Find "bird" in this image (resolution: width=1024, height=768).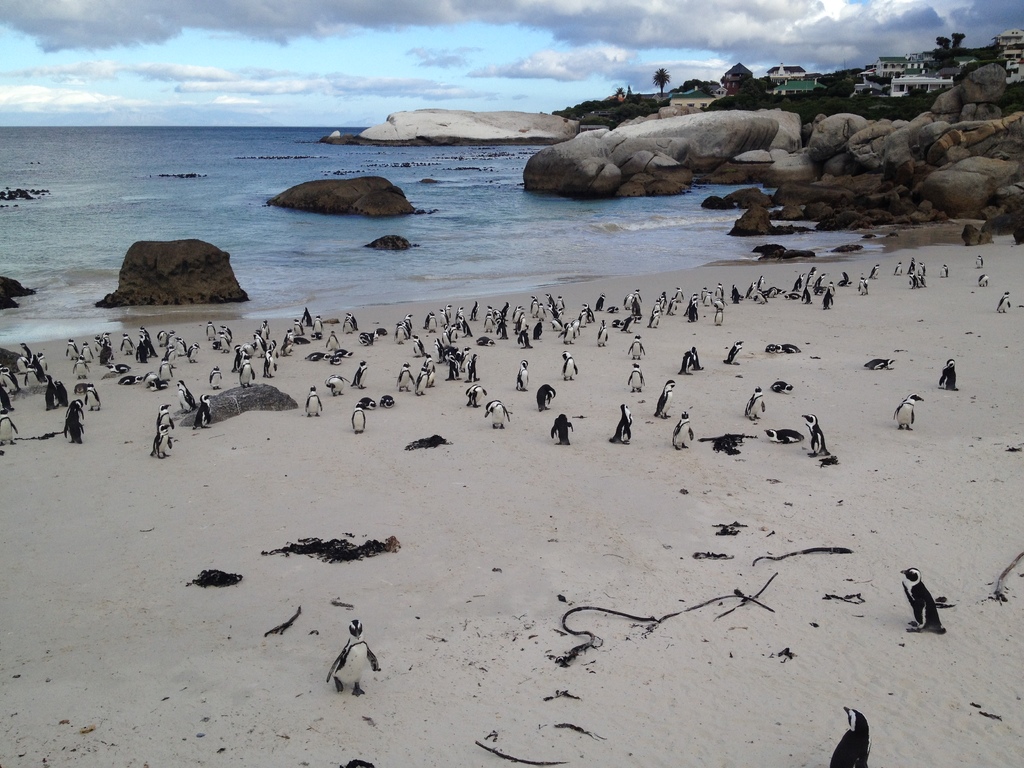
<bbox>467, 385, 486, 408</bbox>.
